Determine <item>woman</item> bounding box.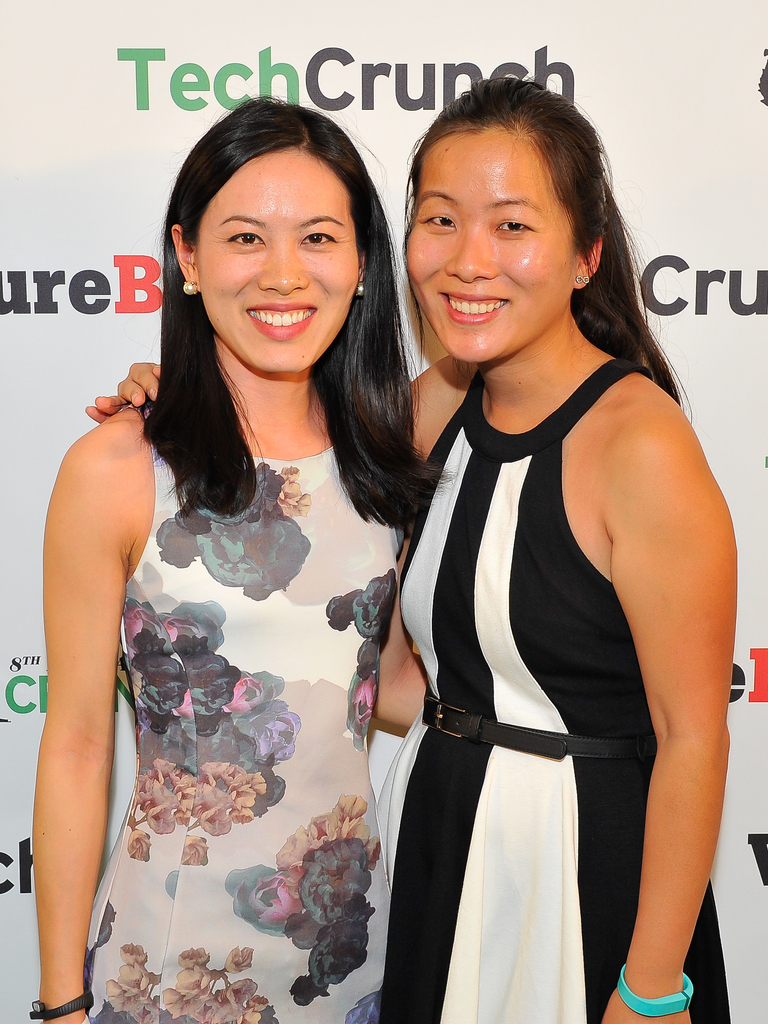
Determined: (left=83, top=80, right=740, bottom=1023).
